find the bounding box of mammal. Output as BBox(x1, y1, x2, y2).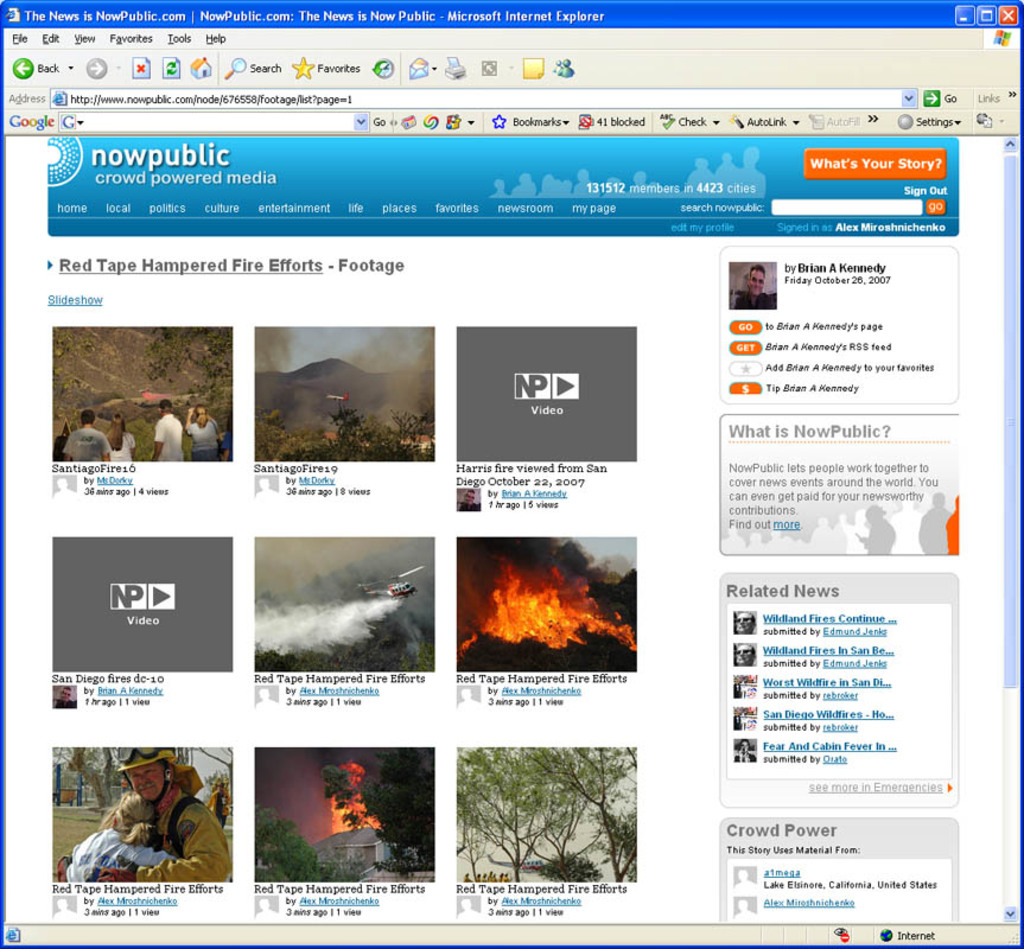
BBox(104, 412, 136, 461).
